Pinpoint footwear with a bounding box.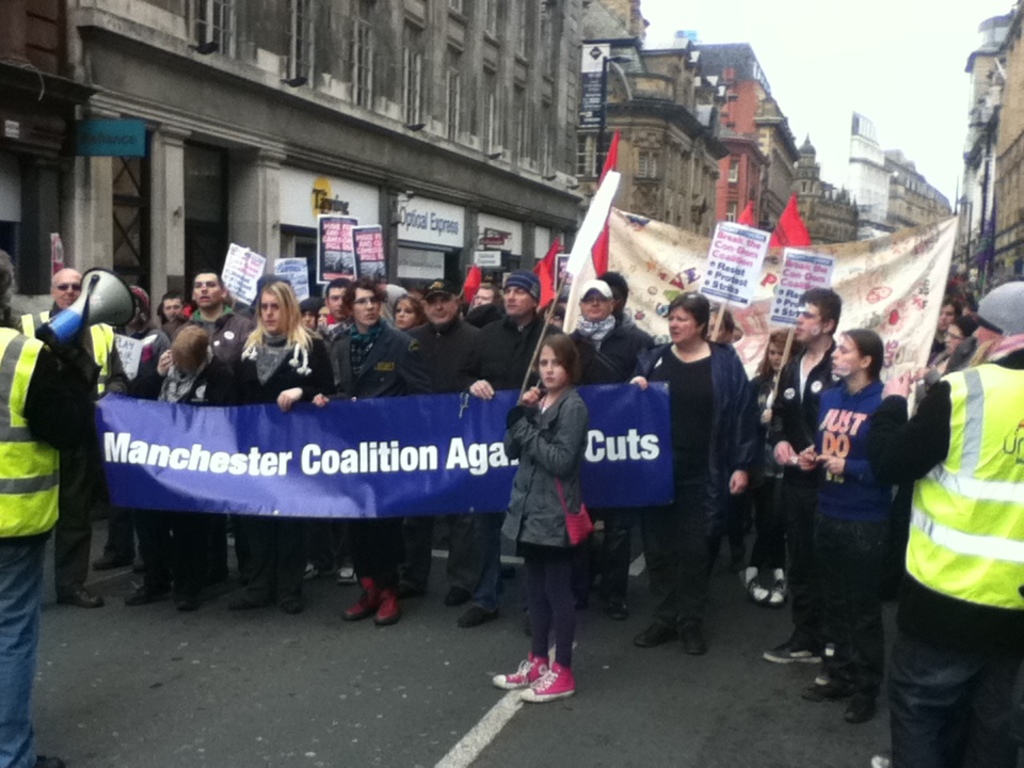
box(303, 561, 320, 578).
